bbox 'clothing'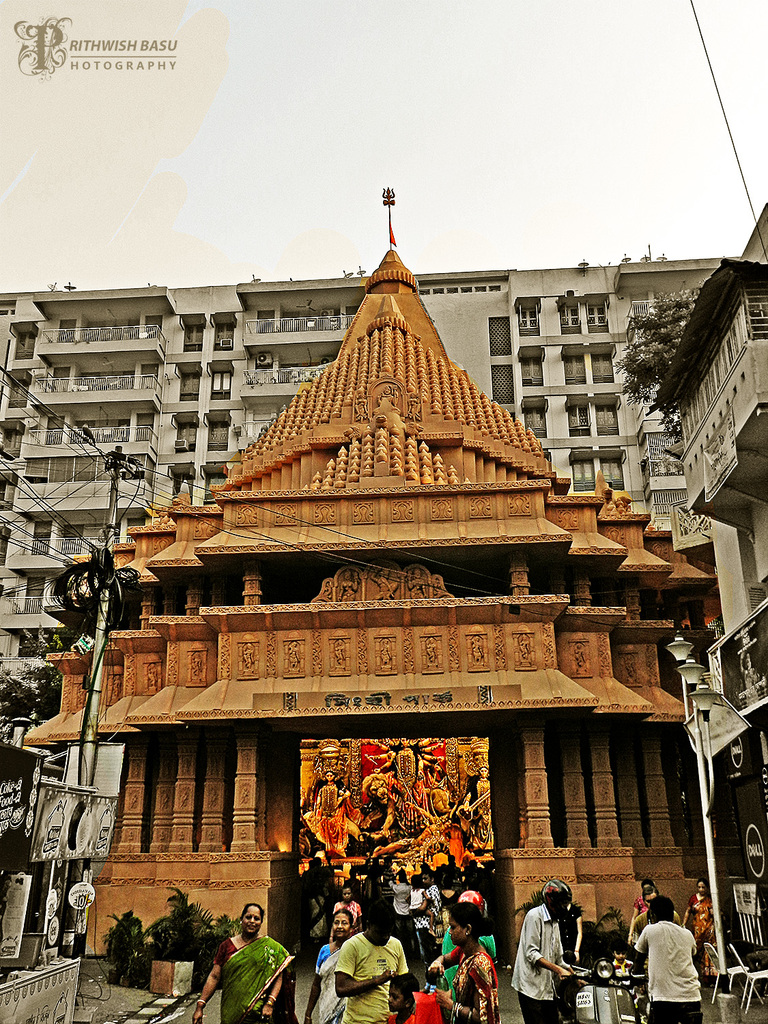
left=317, top=941, right=355, bottom=1019
